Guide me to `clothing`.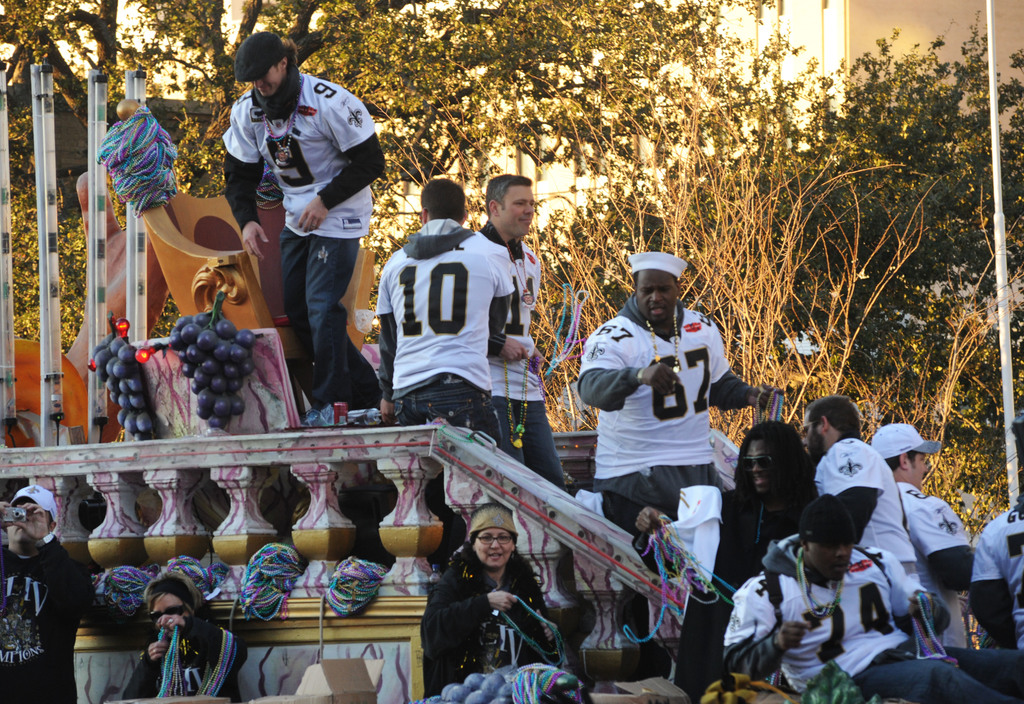
Guidance: locate(0, 512, 81, 703).
